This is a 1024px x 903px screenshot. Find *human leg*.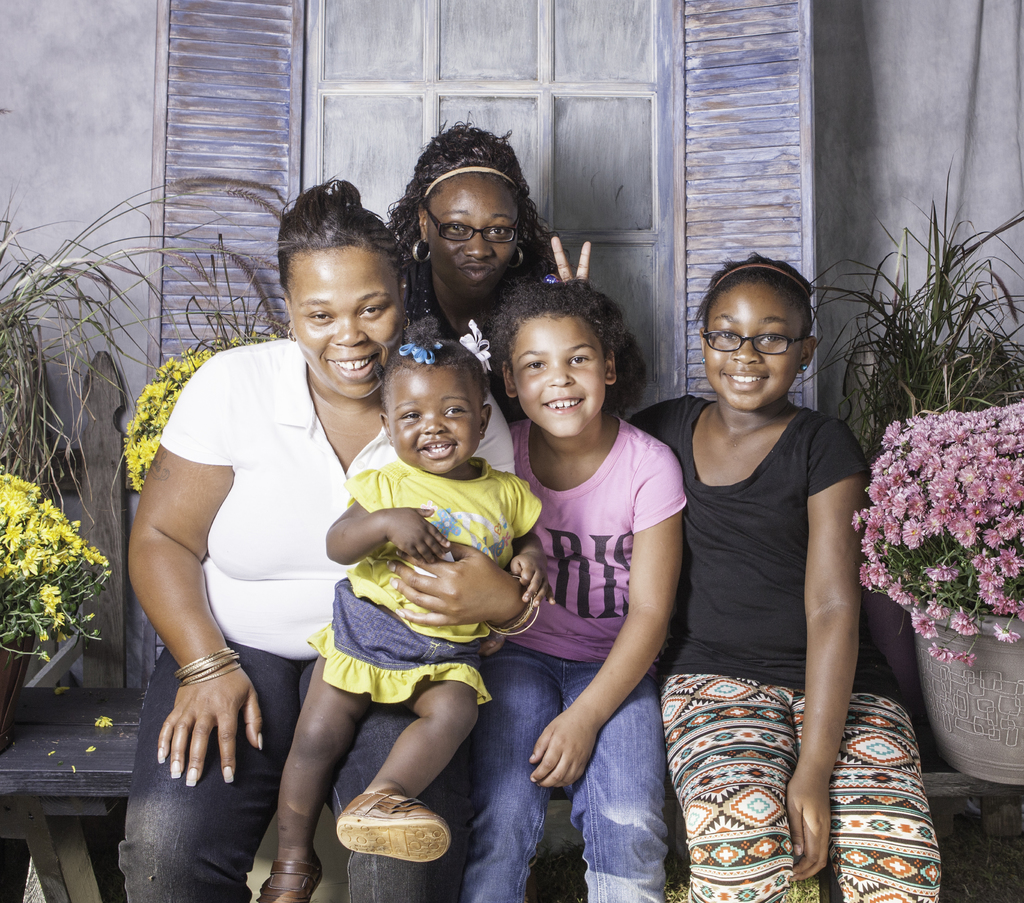
Bounding box: x1=660, y1=674, x2=787, y2=902.
